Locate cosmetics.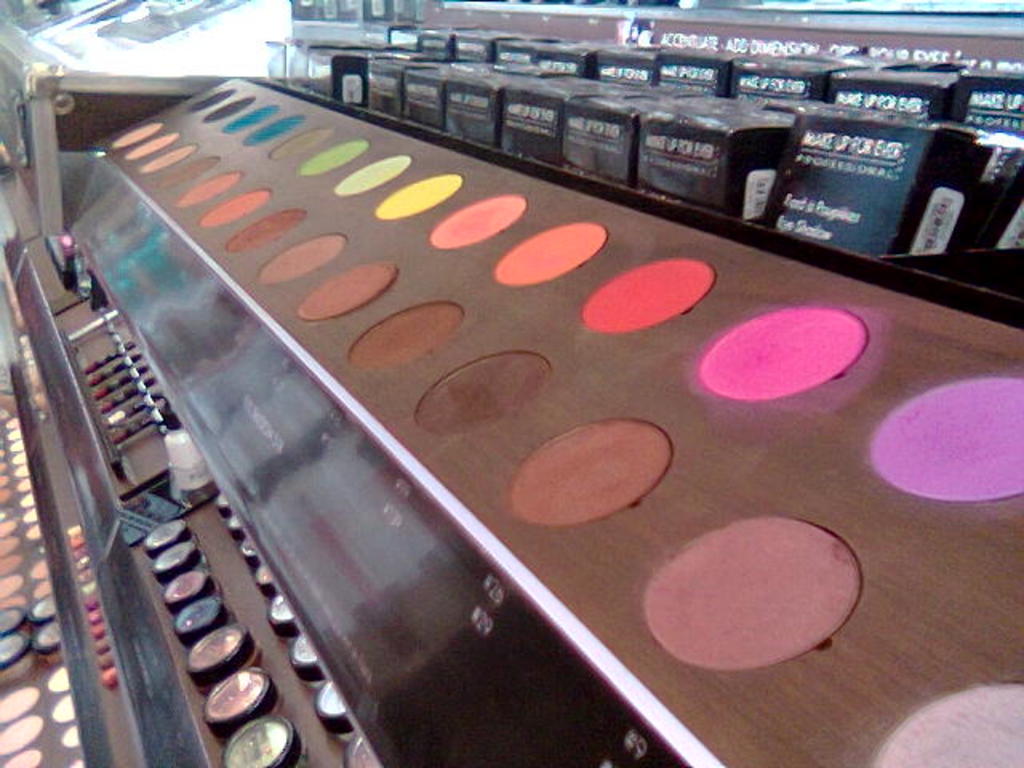
Bounding box: (x1=202, y1=666, x2=283, y2=747).
